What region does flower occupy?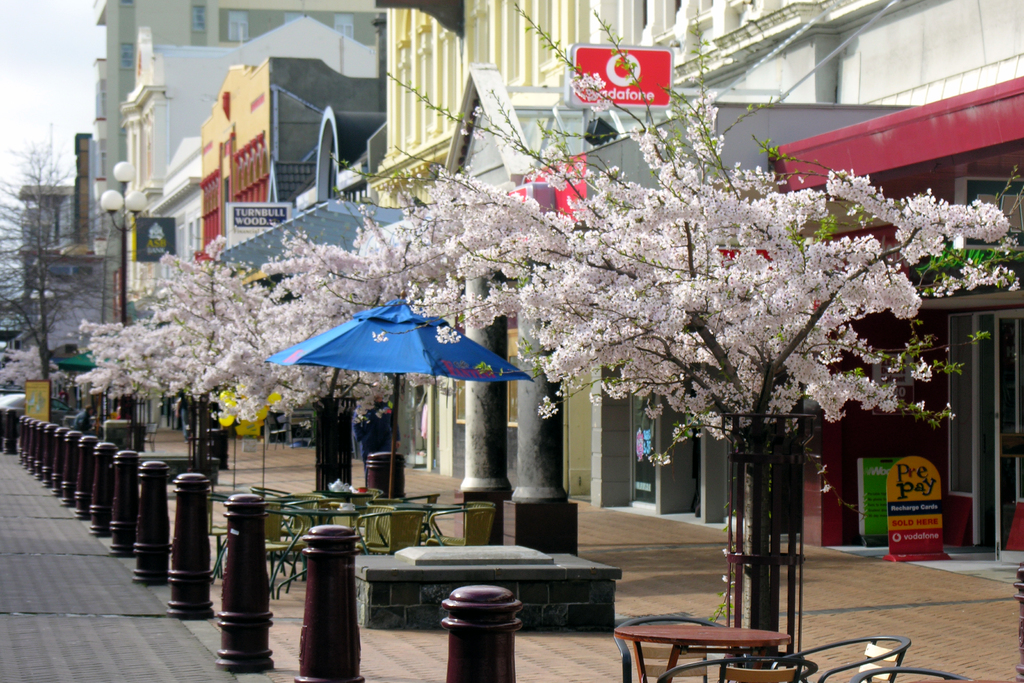
BBox(539, 395, 569, 422).
